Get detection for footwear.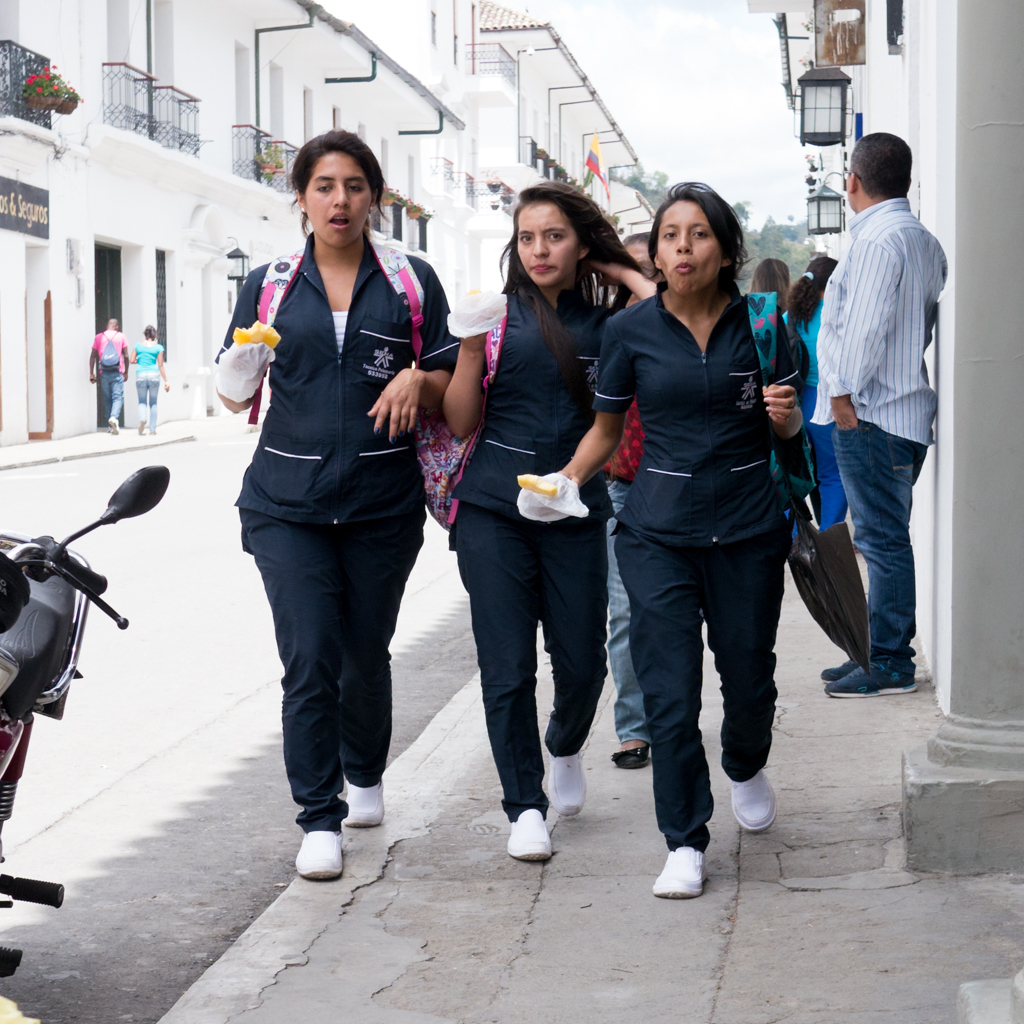
Detection: x1=296 y1=836 x2=342 y2=875.
